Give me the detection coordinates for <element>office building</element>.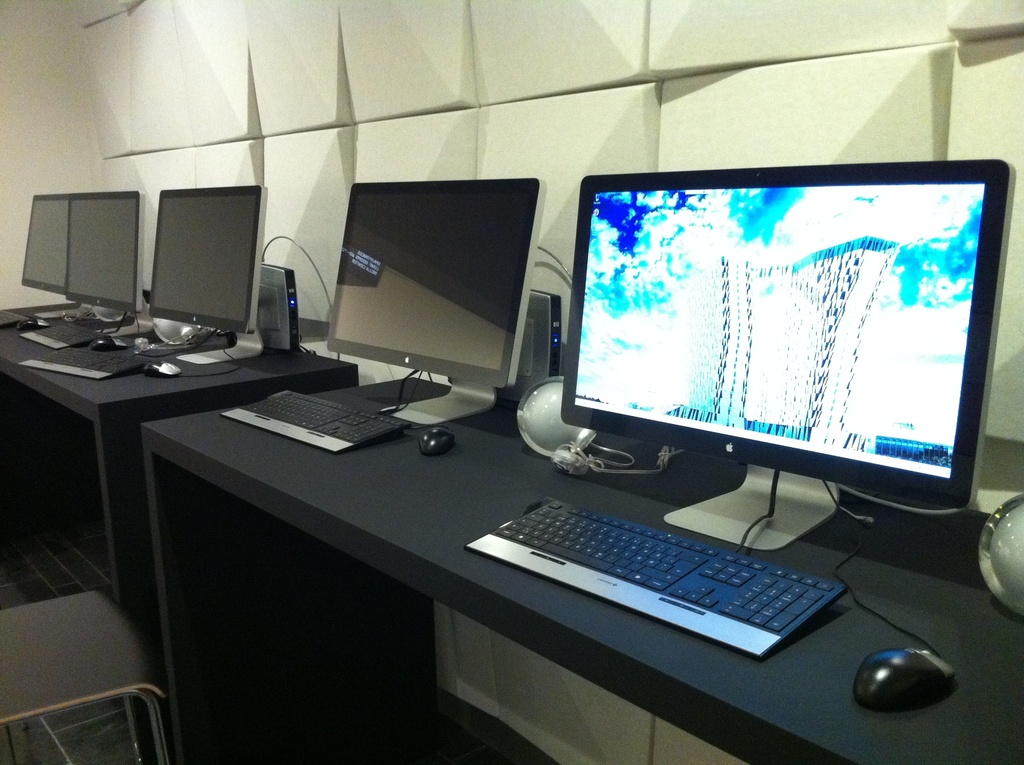
[0, 52, 1023, 728].
